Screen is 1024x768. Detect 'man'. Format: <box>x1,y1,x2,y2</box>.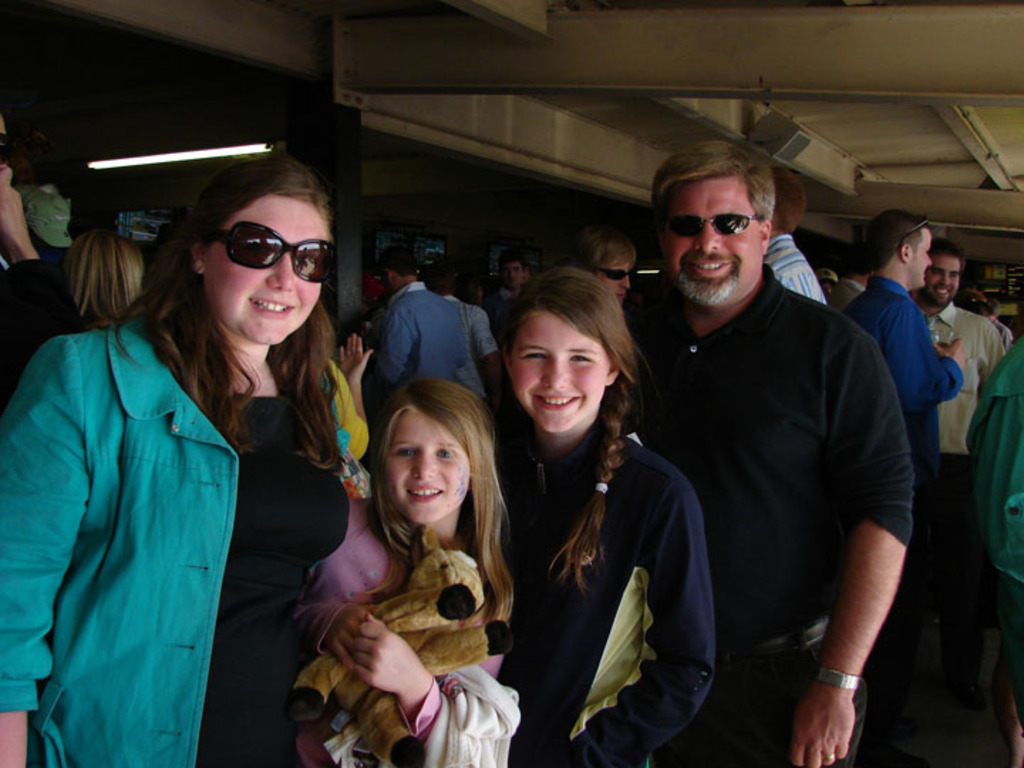
<box>481,250,522,347</box>.
